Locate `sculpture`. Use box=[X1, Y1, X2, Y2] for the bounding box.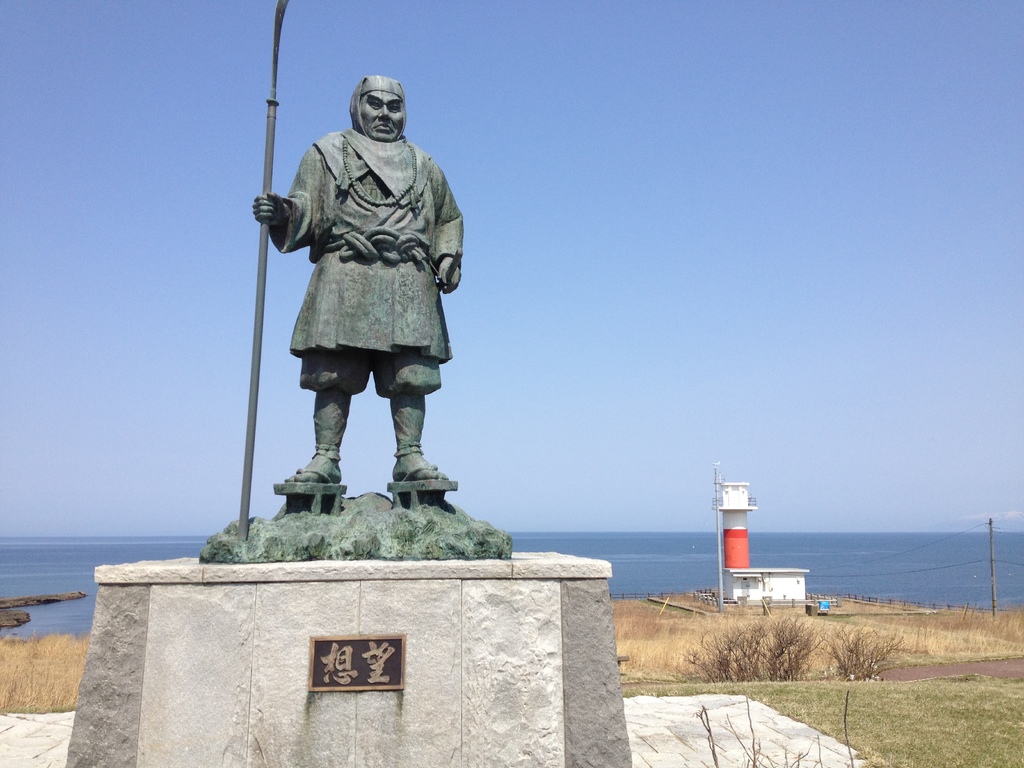
box=[251, 62, 474, 555].
